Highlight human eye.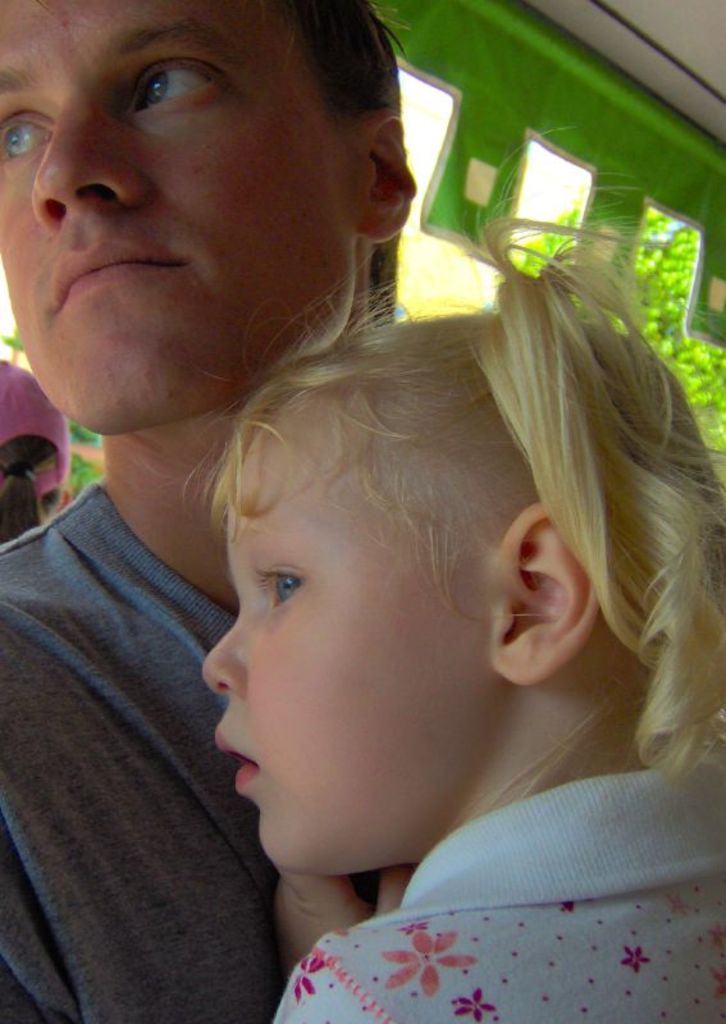
Highlighted region: x1=125, y1=55, x2=232, y2=113.
